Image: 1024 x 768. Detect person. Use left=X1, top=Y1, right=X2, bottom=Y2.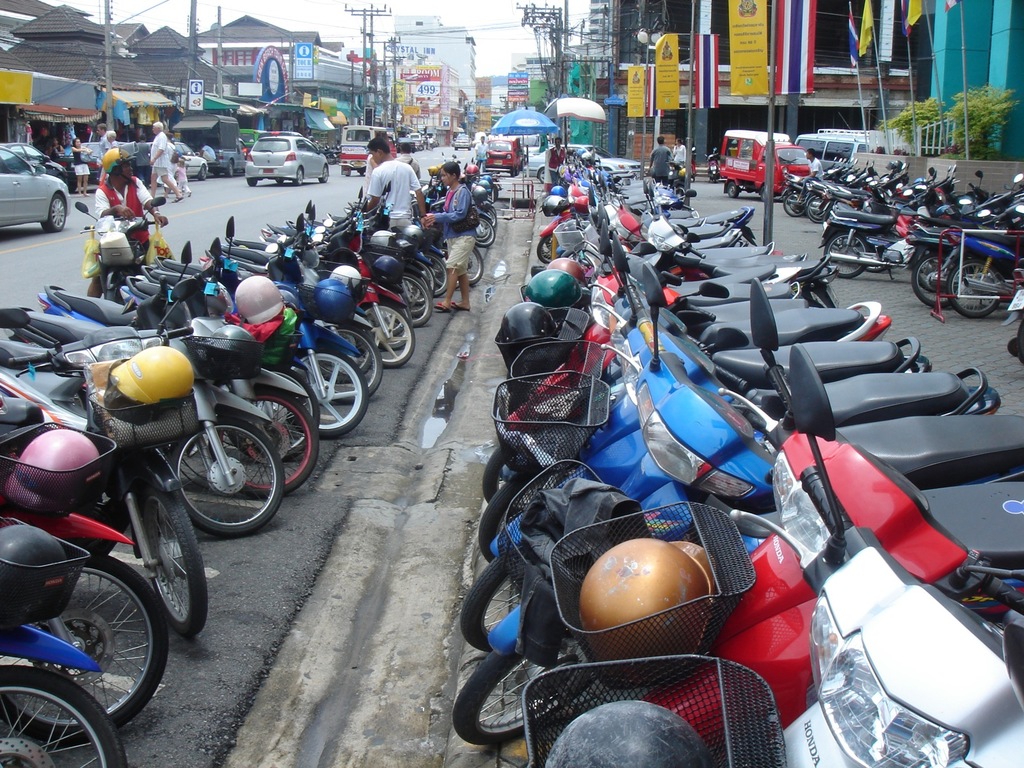
left=93, top=125, right=108, bottom=184.
